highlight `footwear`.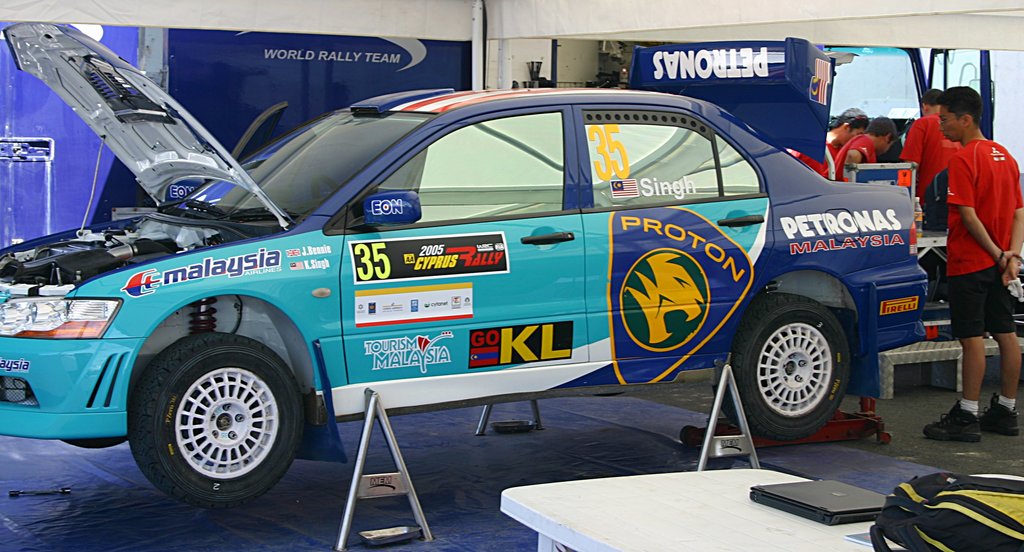
Highlighted region: x1=979 y1=394 x2=1018 y2=435.
